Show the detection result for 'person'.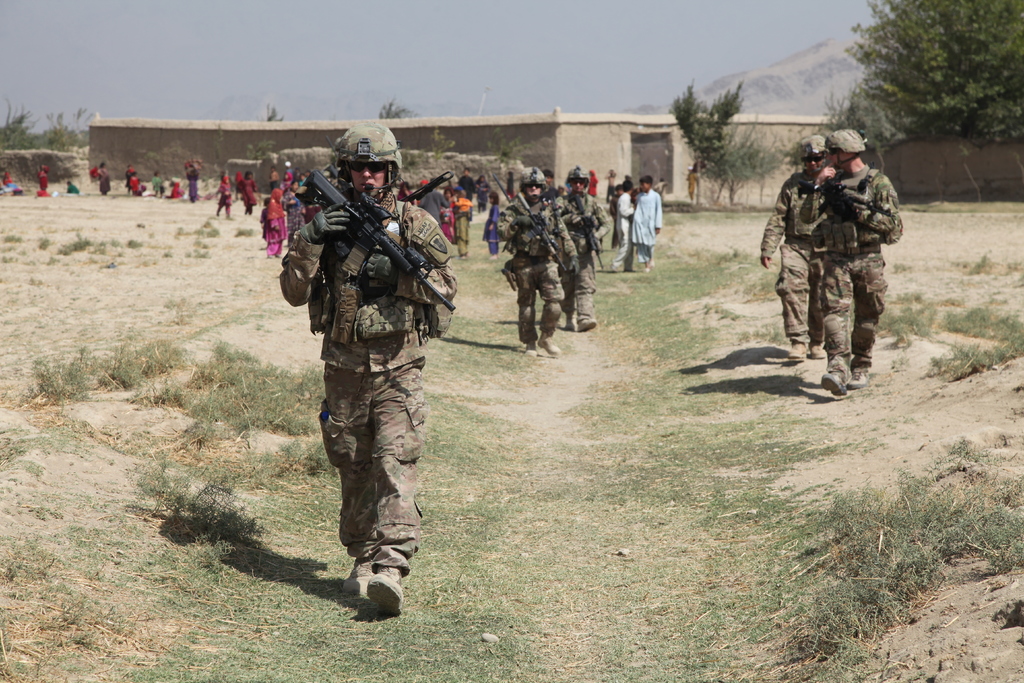
758,136,830,358.
